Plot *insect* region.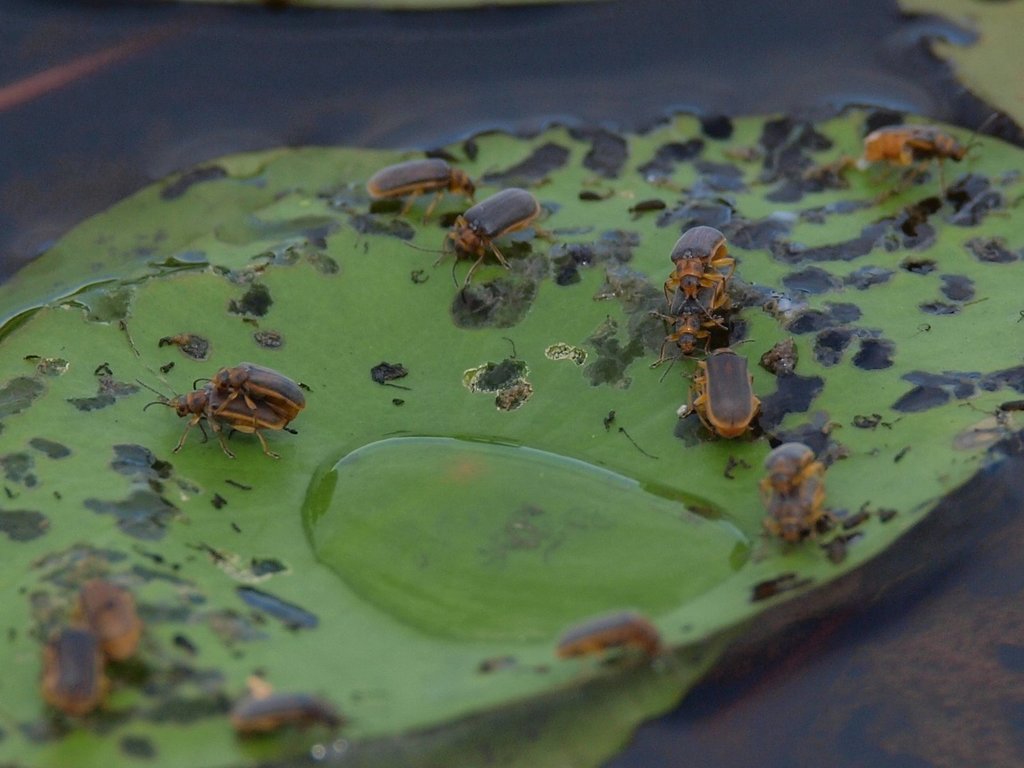
Plotted at left=844, top=113, right=995, bottom=192.
